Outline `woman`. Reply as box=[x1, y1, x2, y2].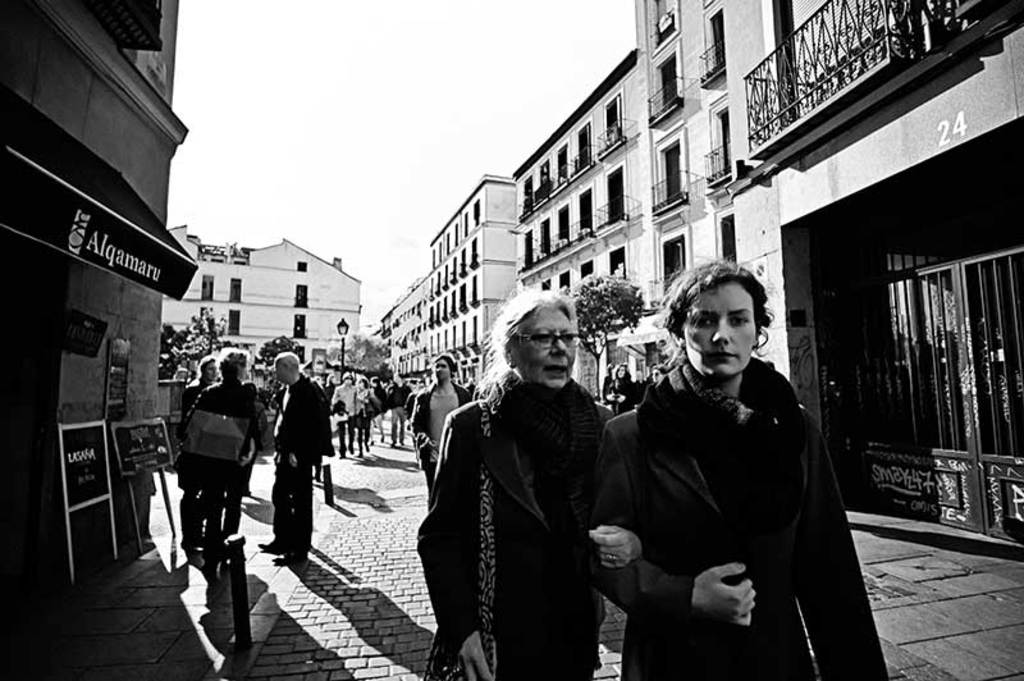
box=[589, 241, 847, 680].
